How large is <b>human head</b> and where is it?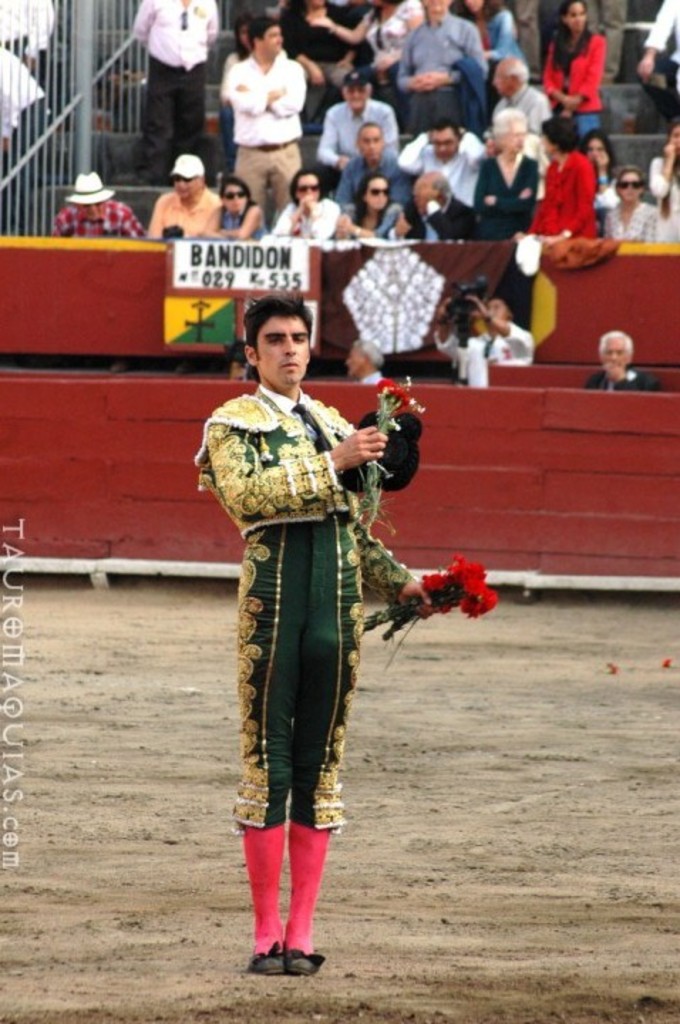
Bounding box: [562,0,589,33].
